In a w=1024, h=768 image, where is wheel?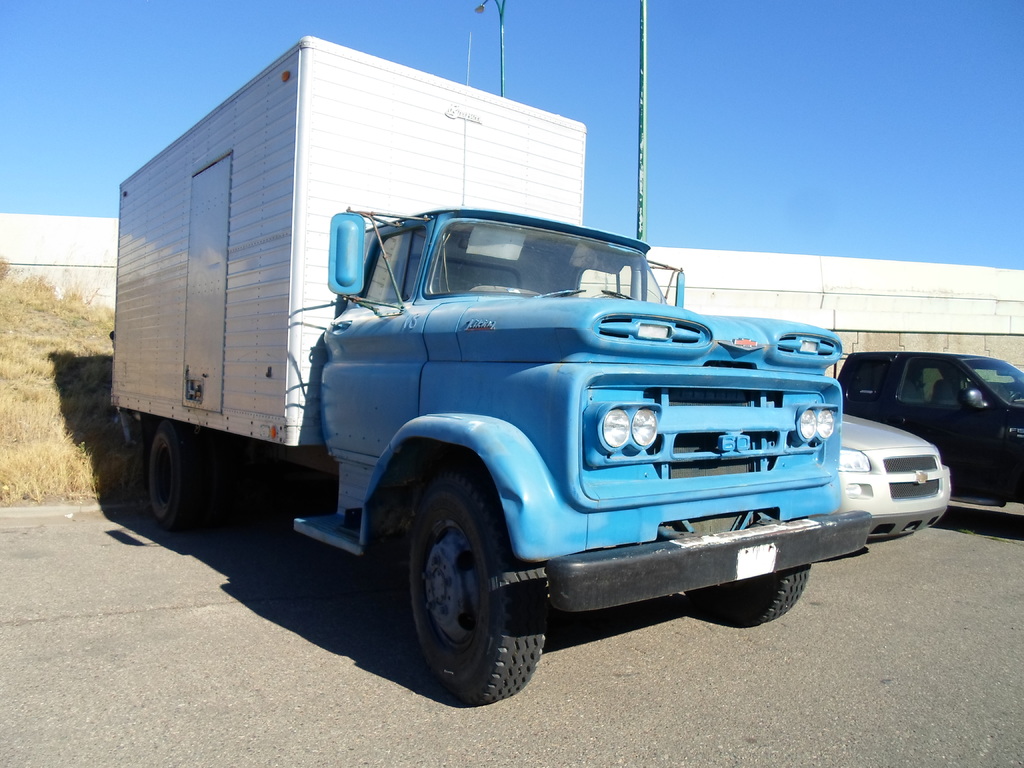
684/569/810/624.
